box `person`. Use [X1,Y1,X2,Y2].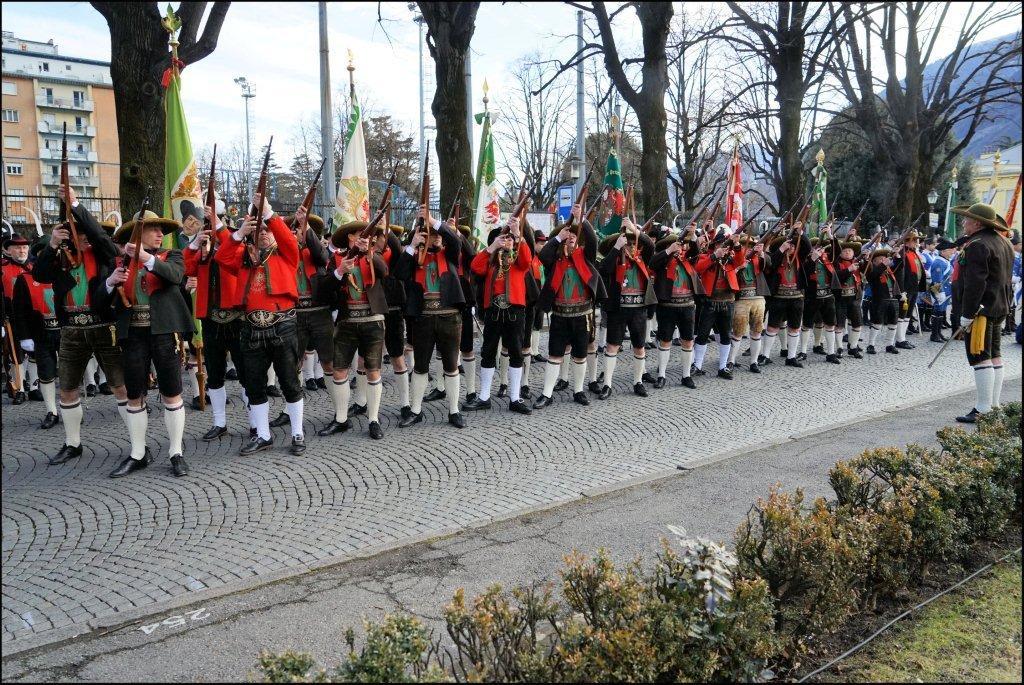
[202,175,295,451].
